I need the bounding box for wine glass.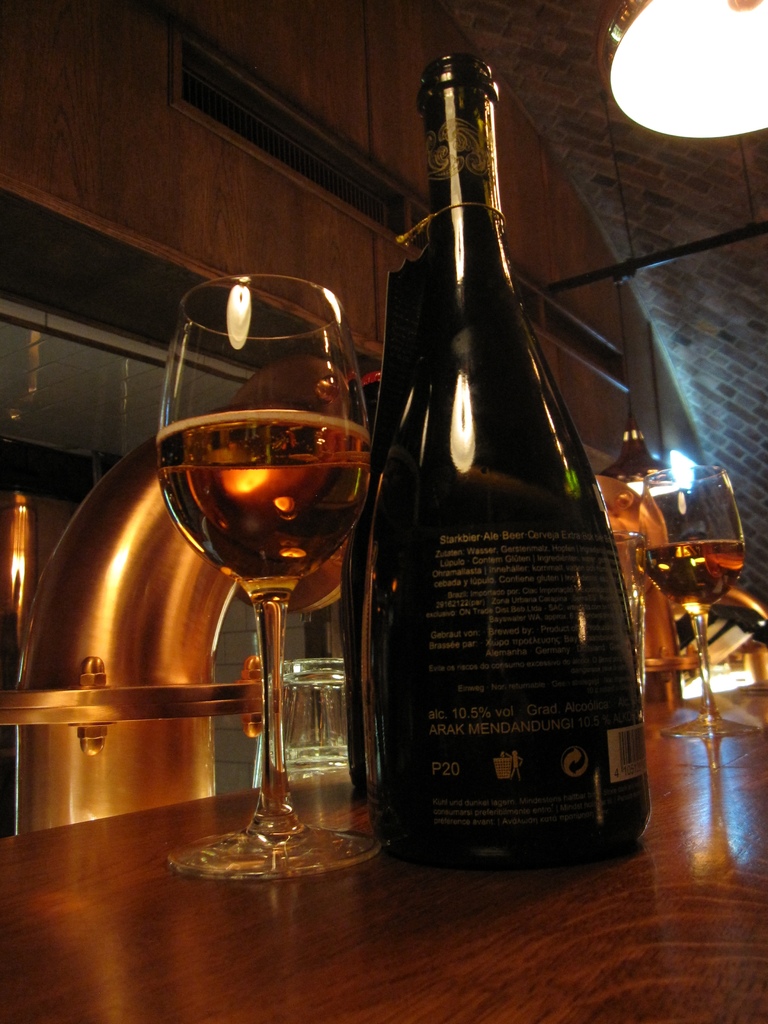
Here it is: [x1=152, y1=275, x2=383, y2=877].
